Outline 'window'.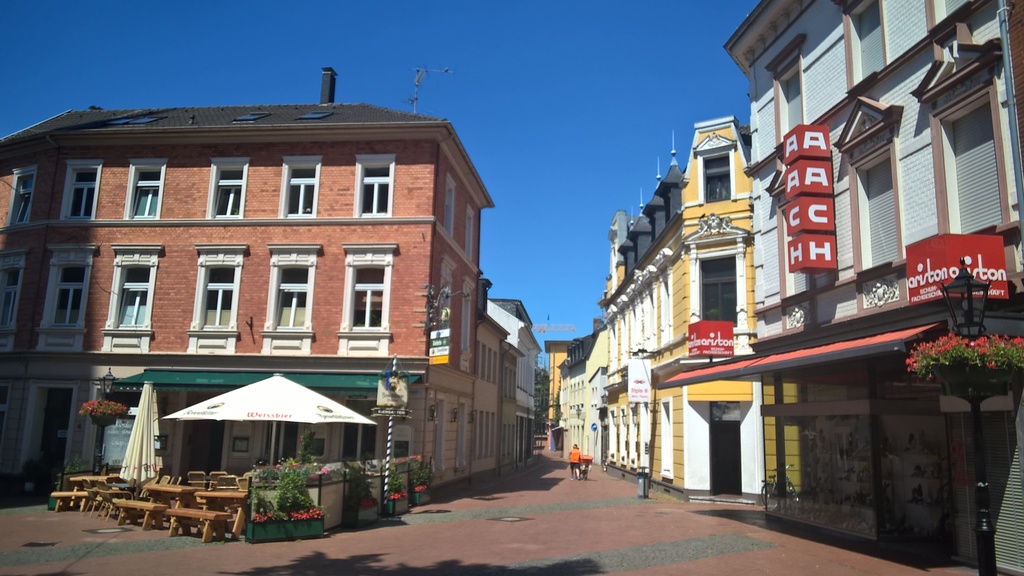
Outline: (442,257,458,318).
